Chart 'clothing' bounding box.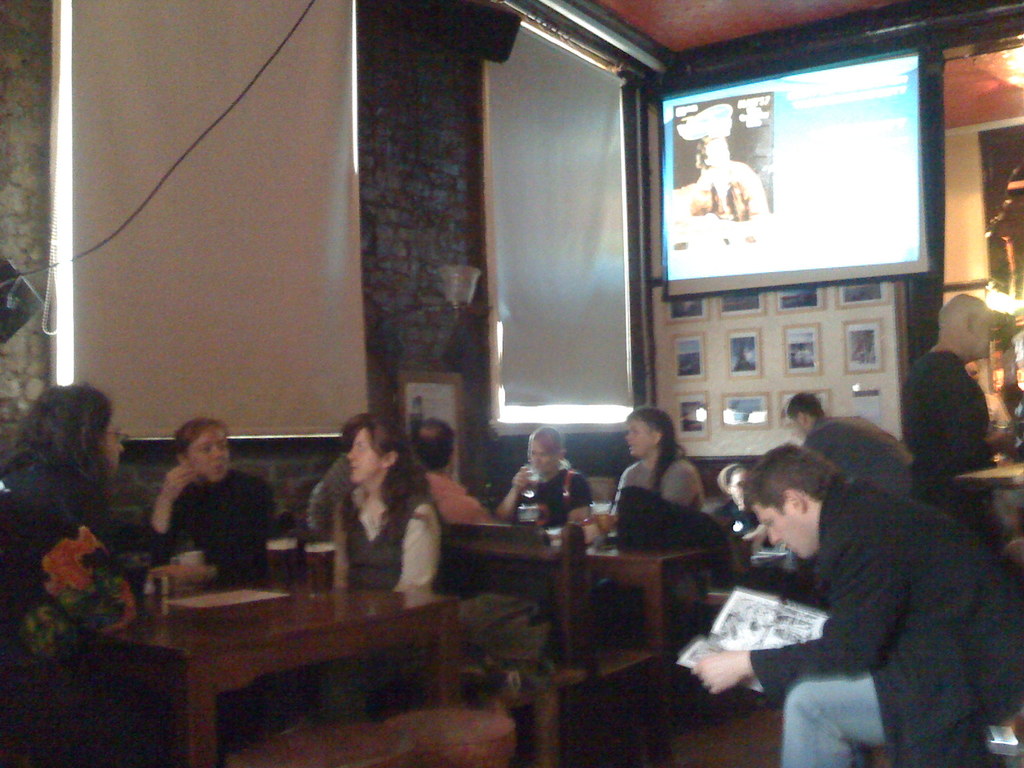
Charted: bbox(507, 463, 599, 522).
